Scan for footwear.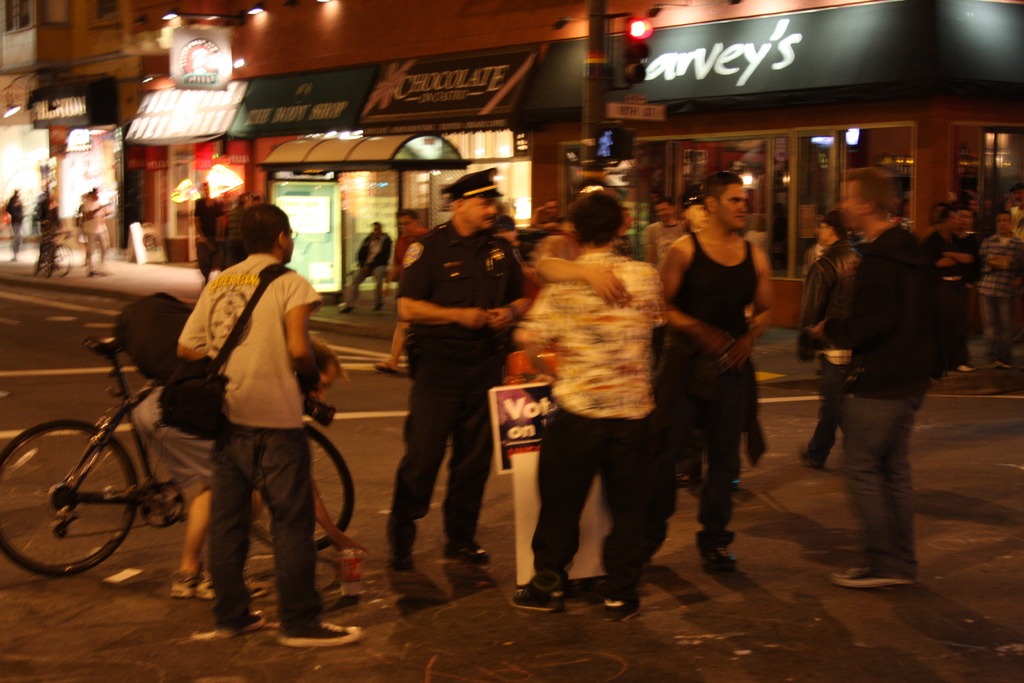
Scan result: 213 608 267 638.
